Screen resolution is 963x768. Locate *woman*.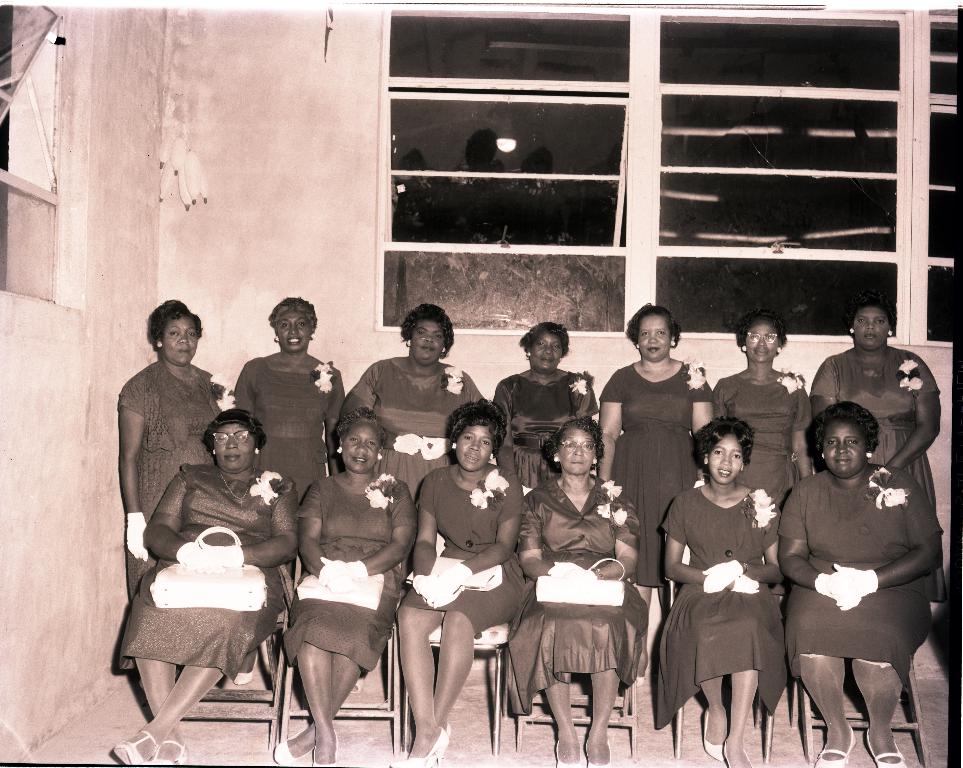
box(496, 321, 599, 488).
